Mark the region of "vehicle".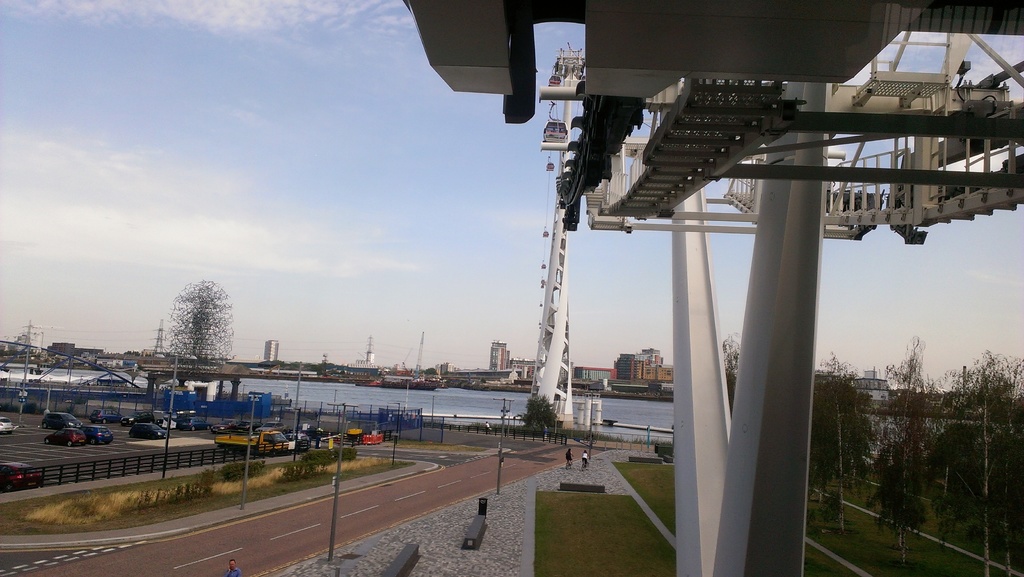
Region: (208,425,292,458).
